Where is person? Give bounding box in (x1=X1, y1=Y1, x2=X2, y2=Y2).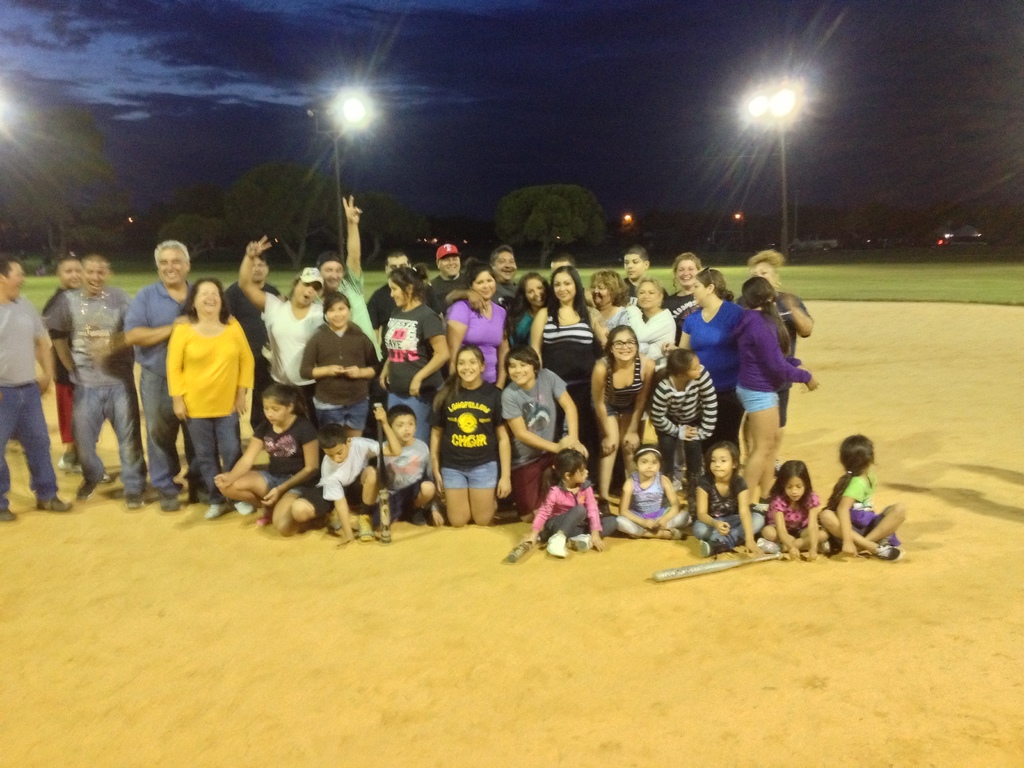
(x1=575, y1=275, x2=655, y2=366).
